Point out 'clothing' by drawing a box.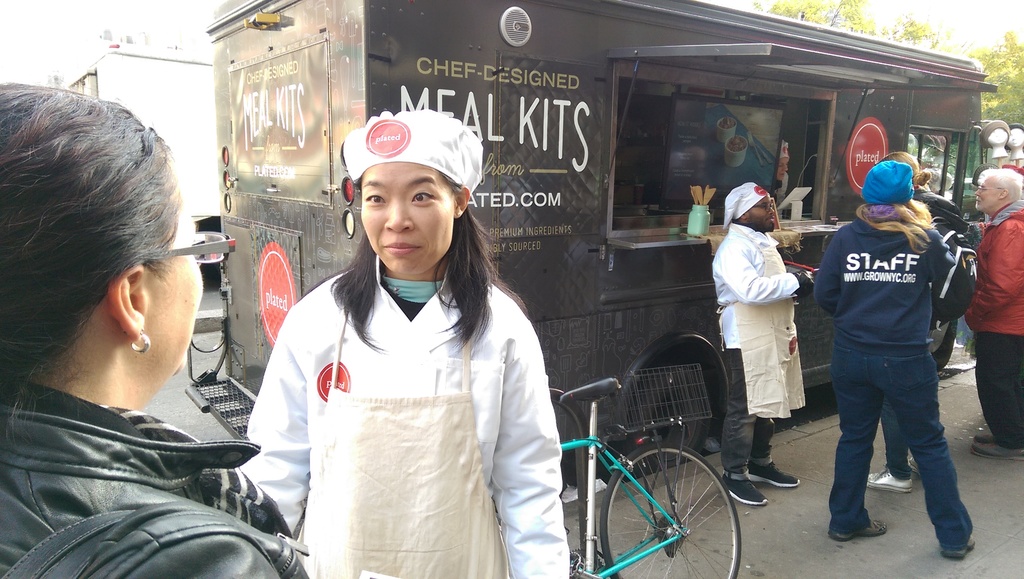
[left=704, top=219, right=805, bottom=471].
